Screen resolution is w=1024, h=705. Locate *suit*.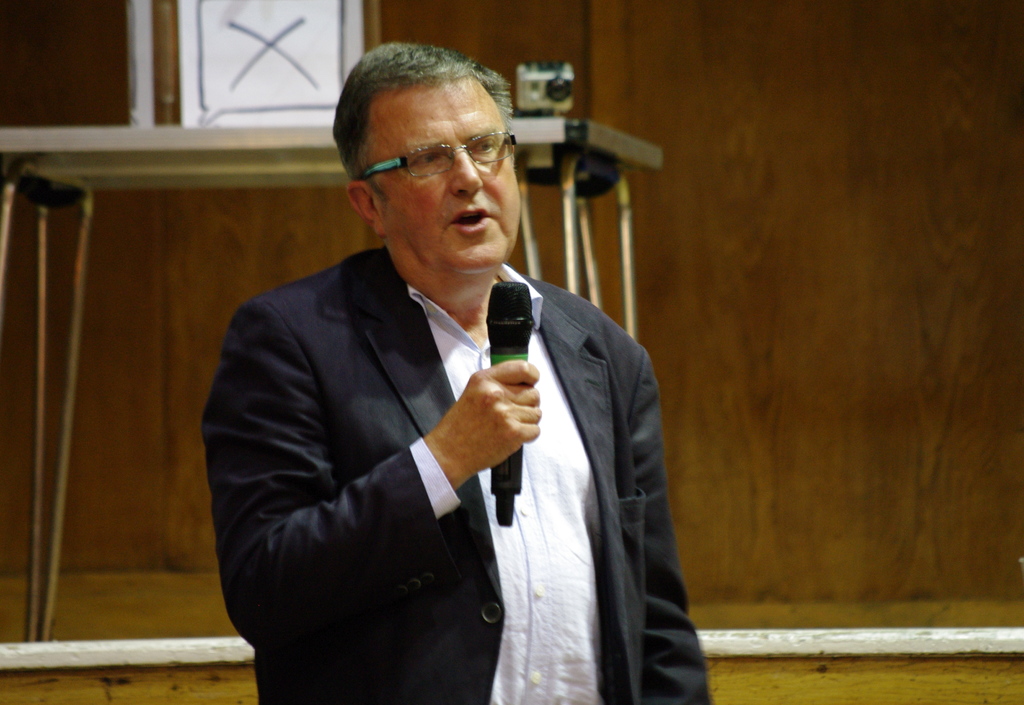
{"left": 222, "top": 222, "right": 724, "bottom": 688}.
